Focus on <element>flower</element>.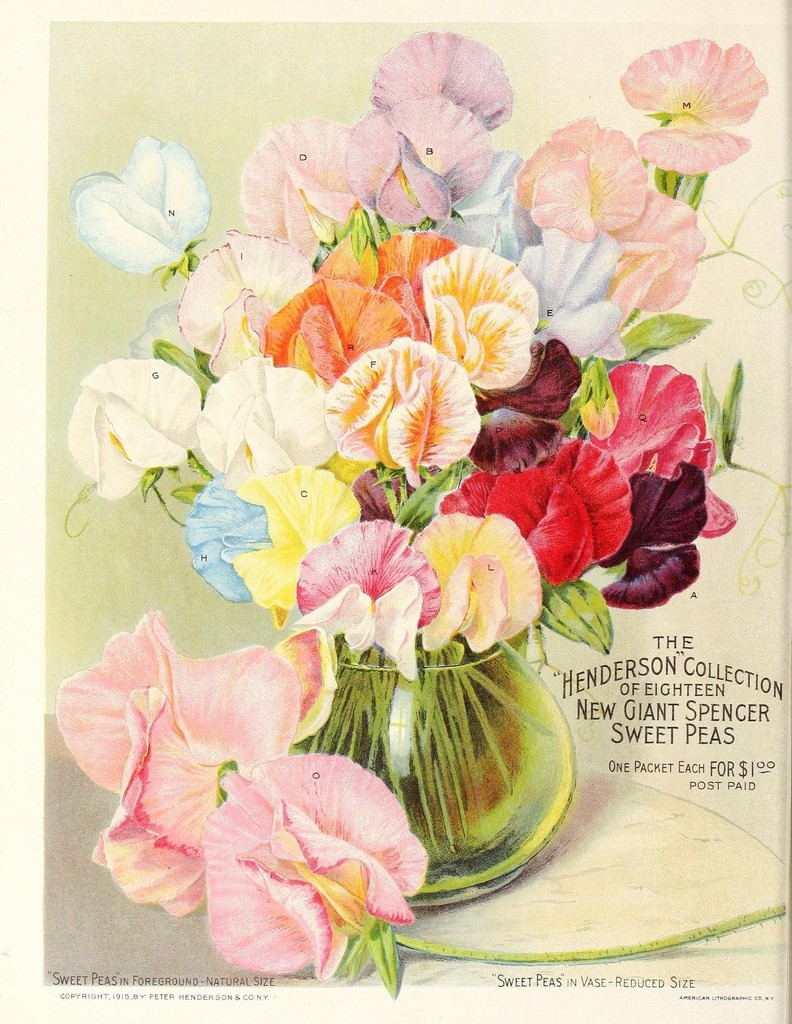
Focused at bbox=[63, 358, 200, 498].
